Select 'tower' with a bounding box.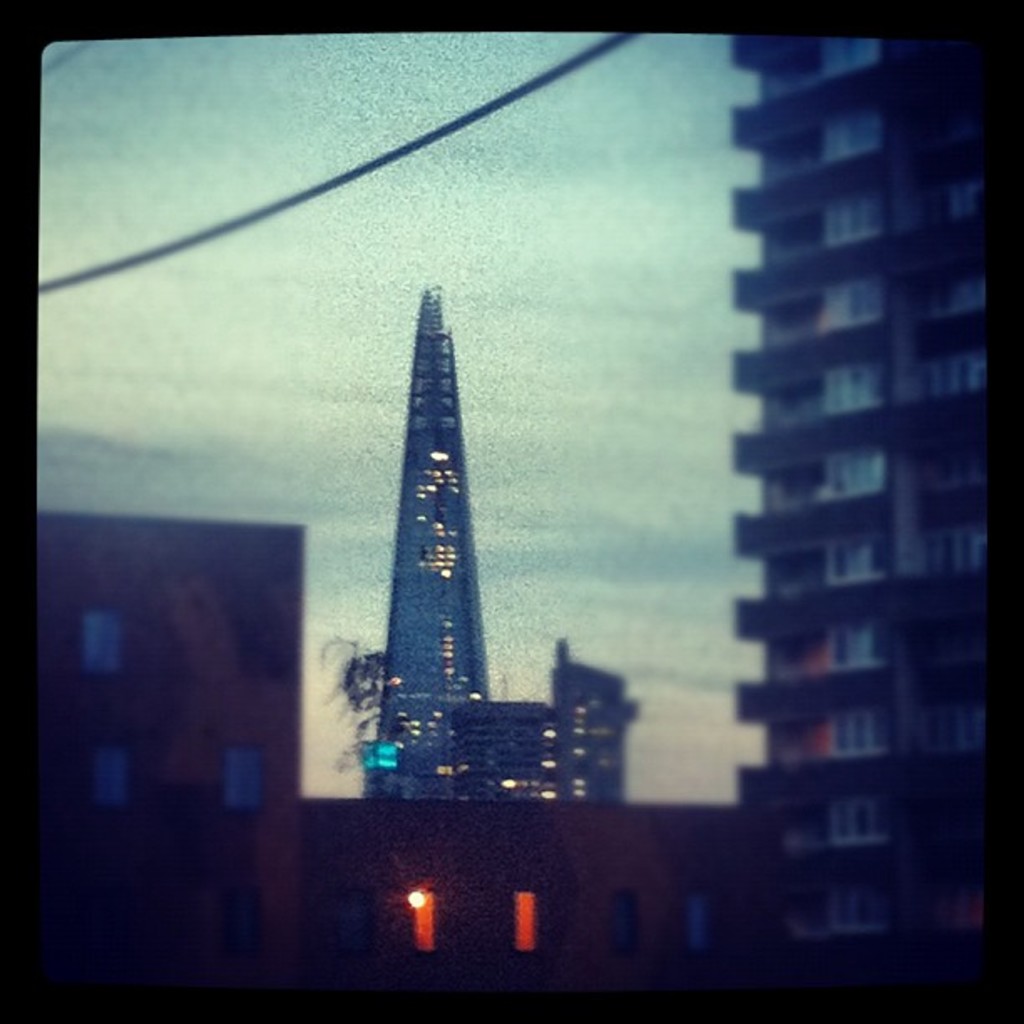
l=321, t=246, r=561, b=791.
